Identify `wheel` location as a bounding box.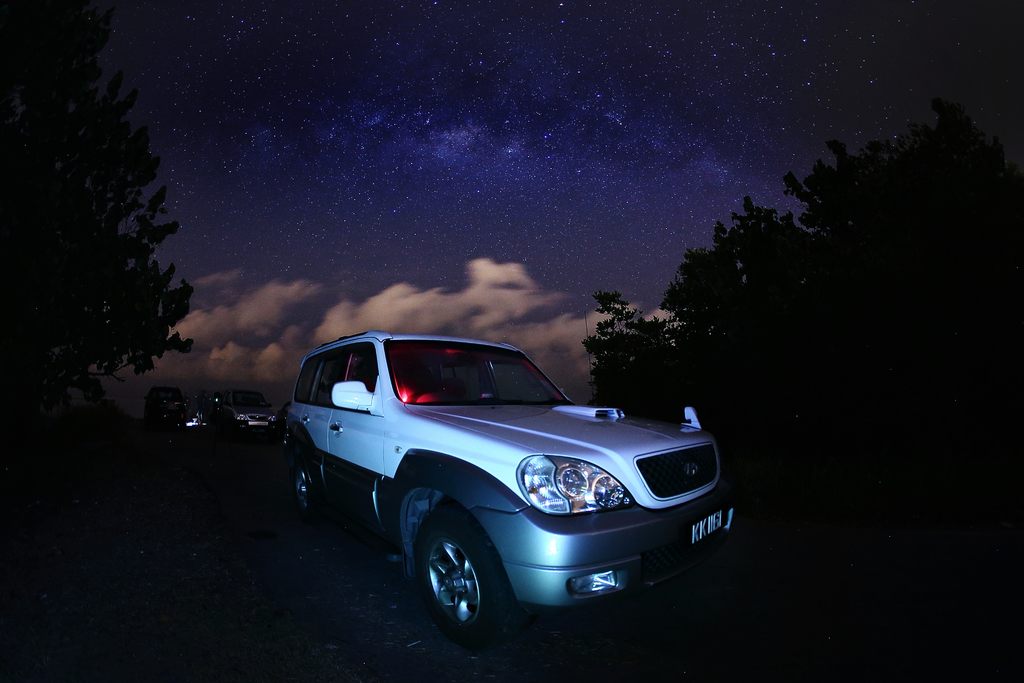
region(291, 440, 325, 516).
